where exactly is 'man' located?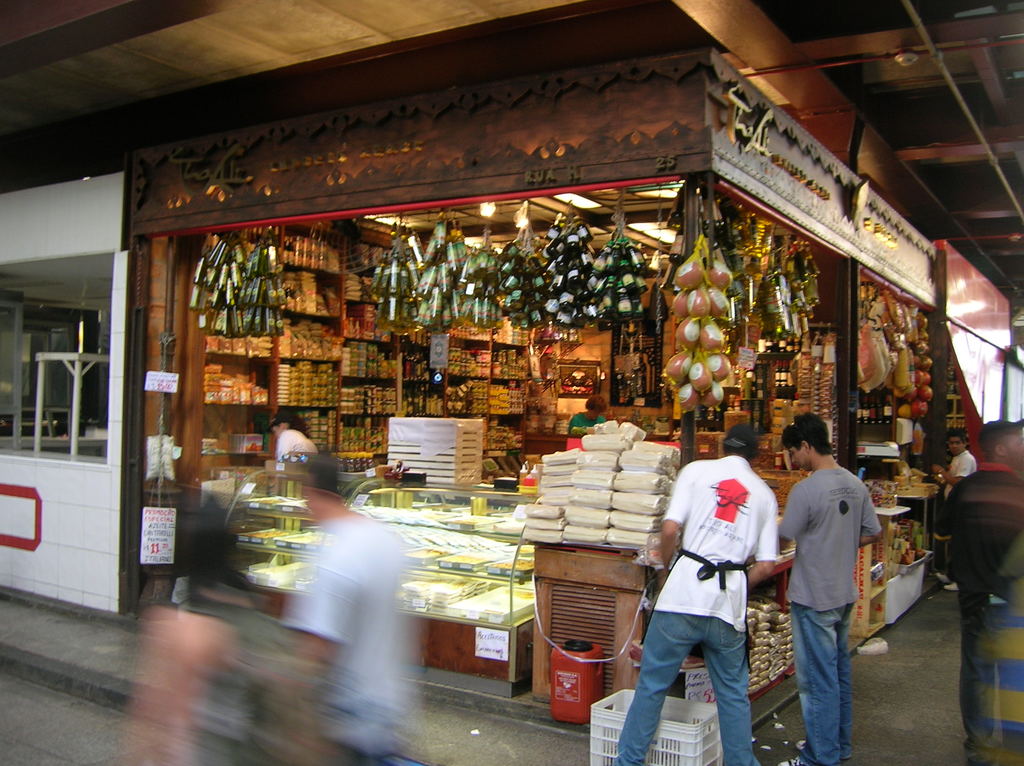
Its bounding box is x1=940 y1=426 x2=976 y2=595.
